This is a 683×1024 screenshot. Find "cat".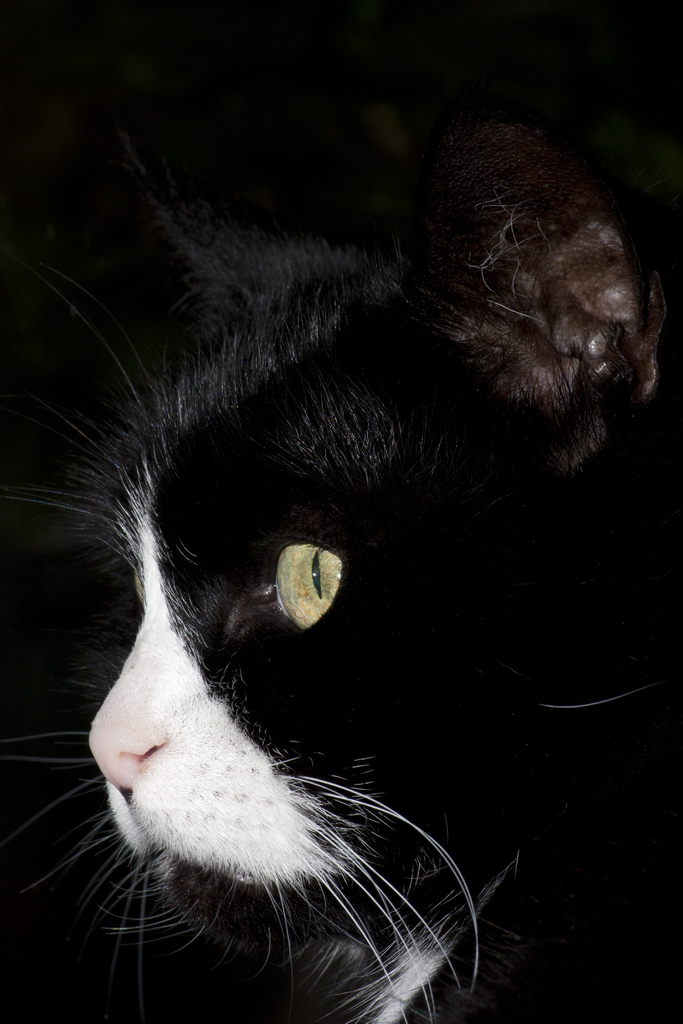
Bounding box: x1=0 y1=118 x2=682 y2=1023.
